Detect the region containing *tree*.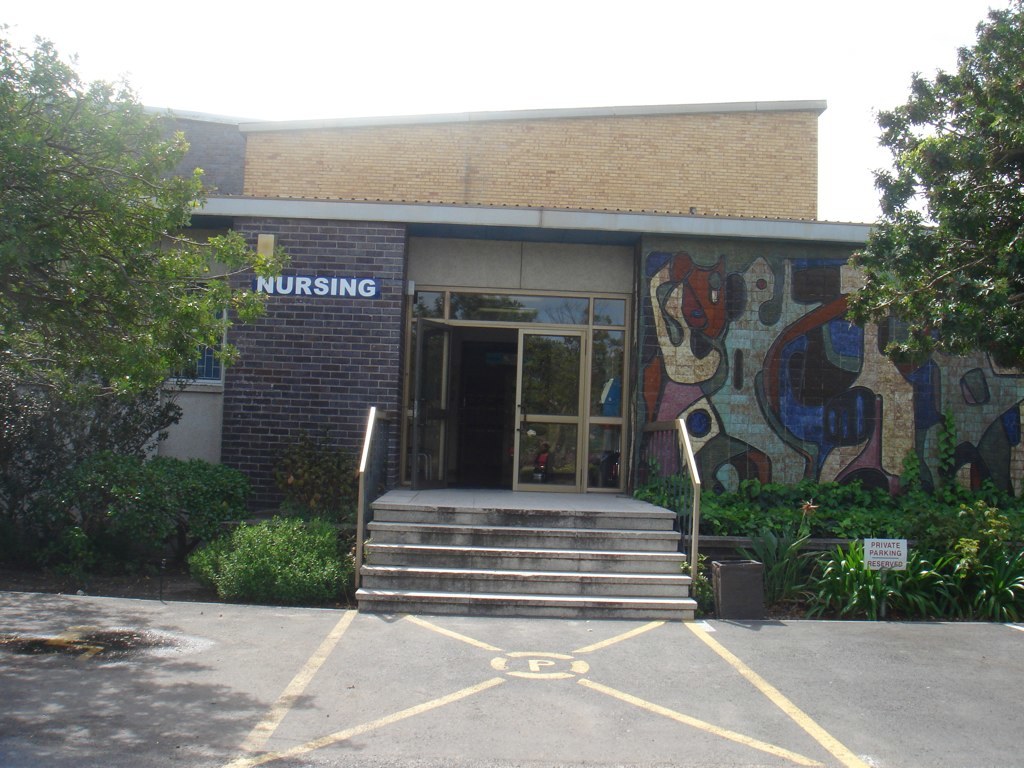
x1=835 y1=1 x2=1009 y2=493.
